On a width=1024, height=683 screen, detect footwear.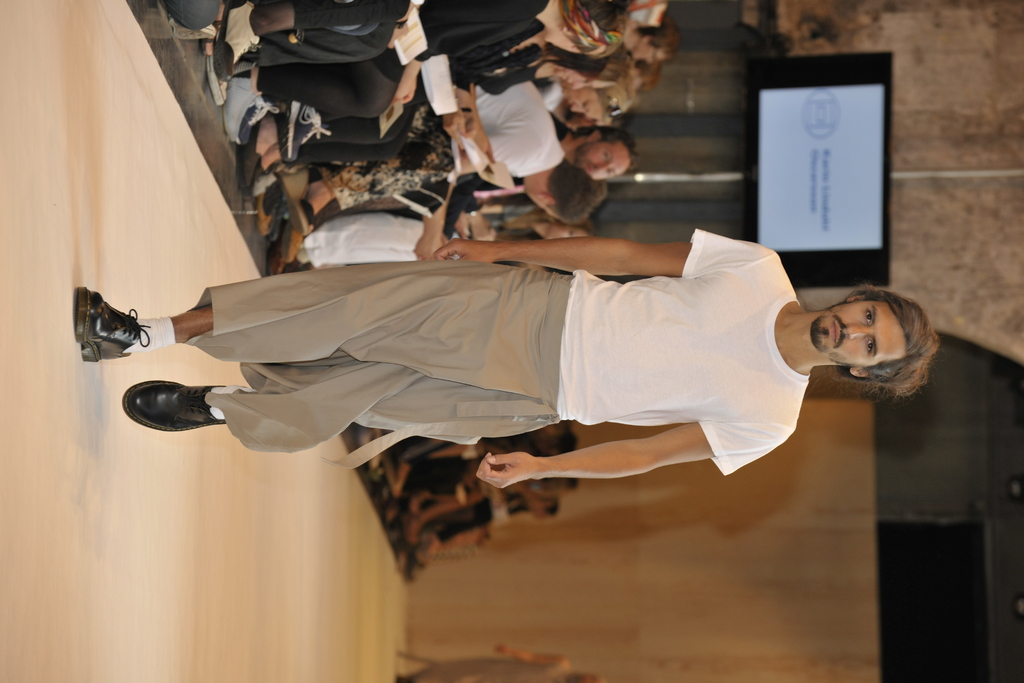
x1=236, y1=101, x2=275, y2=149.
